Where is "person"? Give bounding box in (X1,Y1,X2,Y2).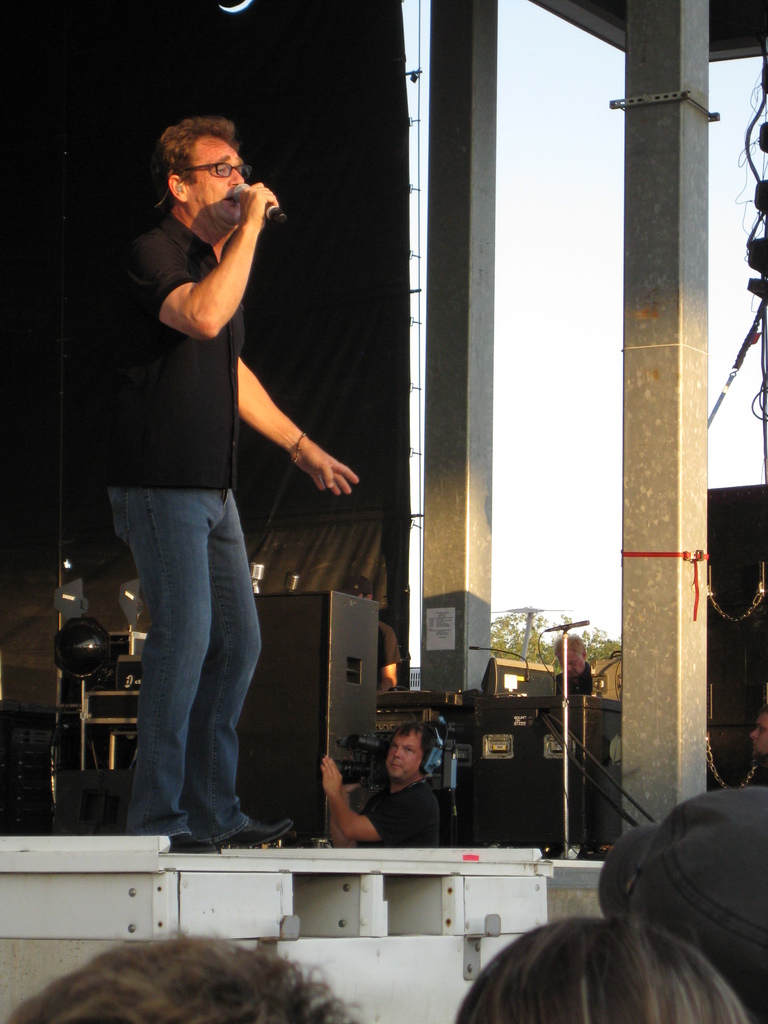
(744,708,767,796).
